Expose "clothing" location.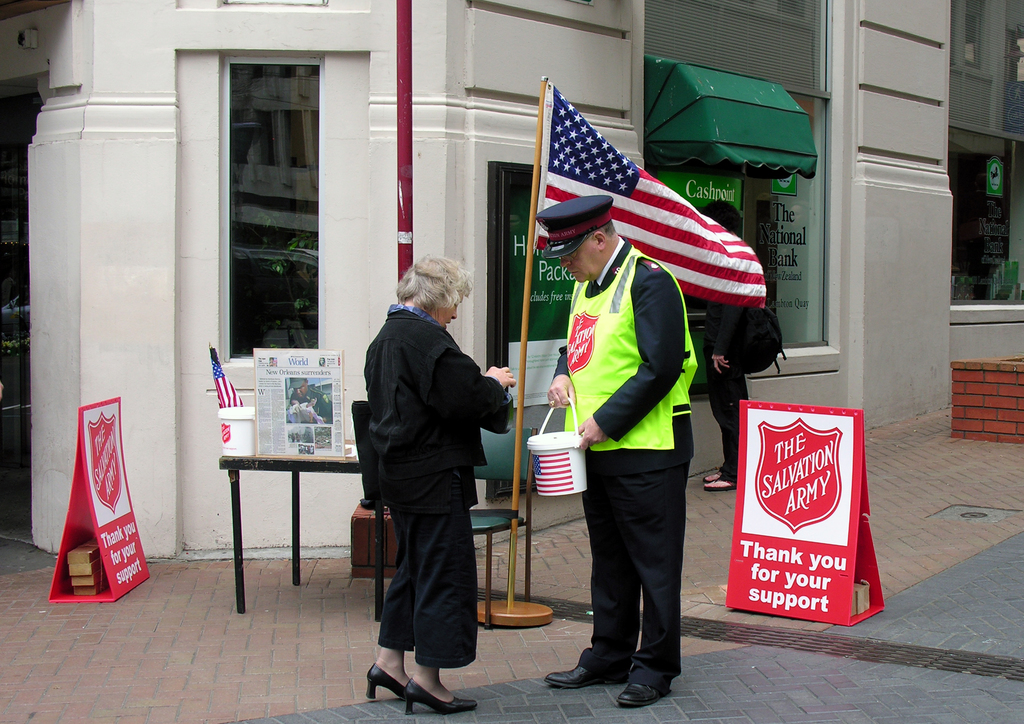
Exposed at l=546, t=220, r=711, b=669.
